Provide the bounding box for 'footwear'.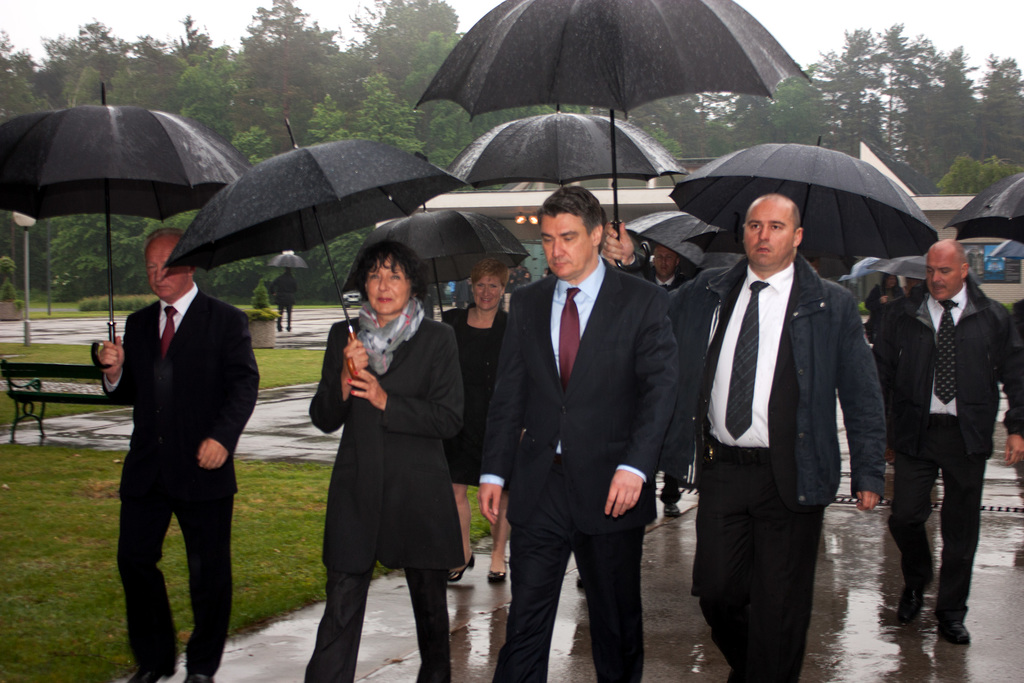
<region>929, 616, 972, 645</region>.
